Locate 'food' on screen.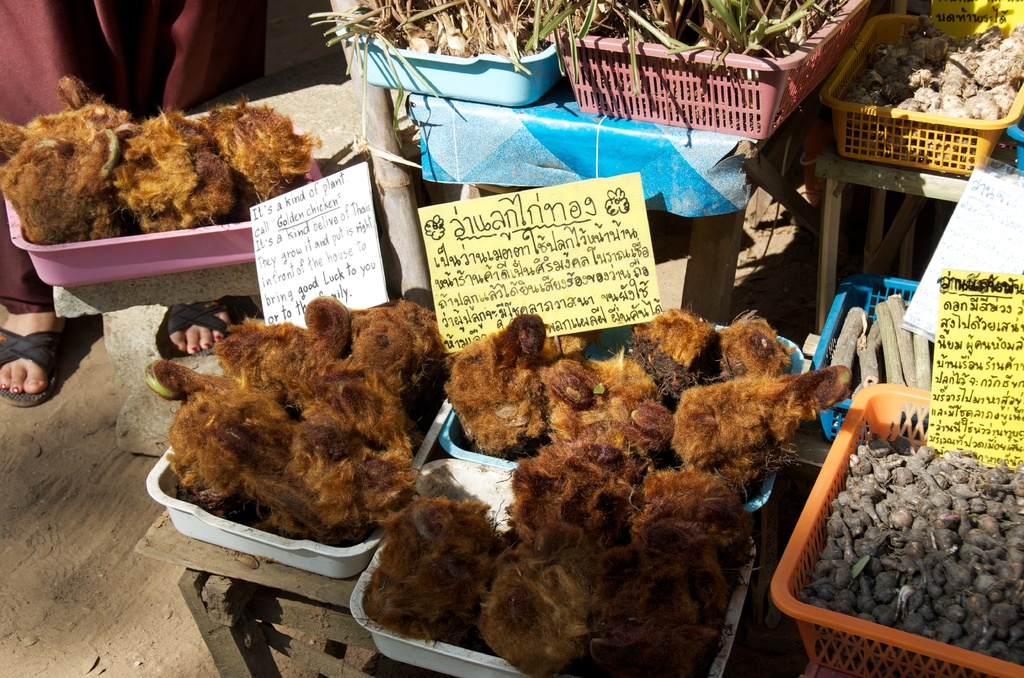
On screen at <region>845, 17, 1020, 122</region>.
